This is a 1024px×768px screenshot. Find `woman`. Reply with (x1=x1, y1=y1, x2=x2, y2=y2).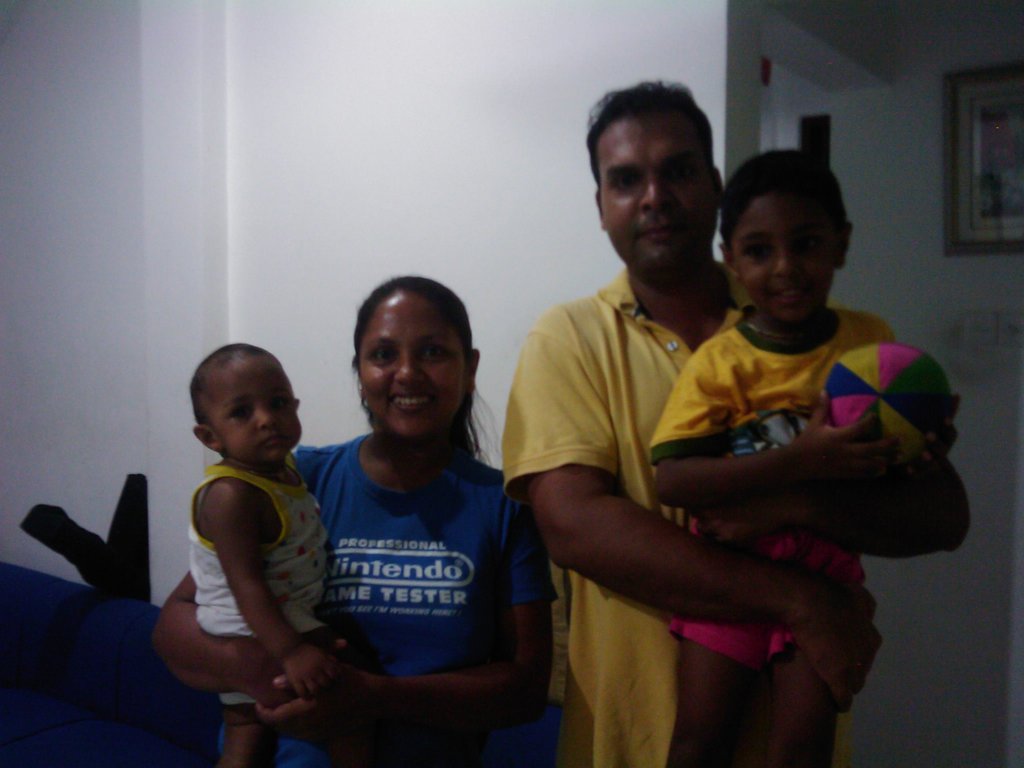
(x1=276, y1=260, x2=551, y2=760).
